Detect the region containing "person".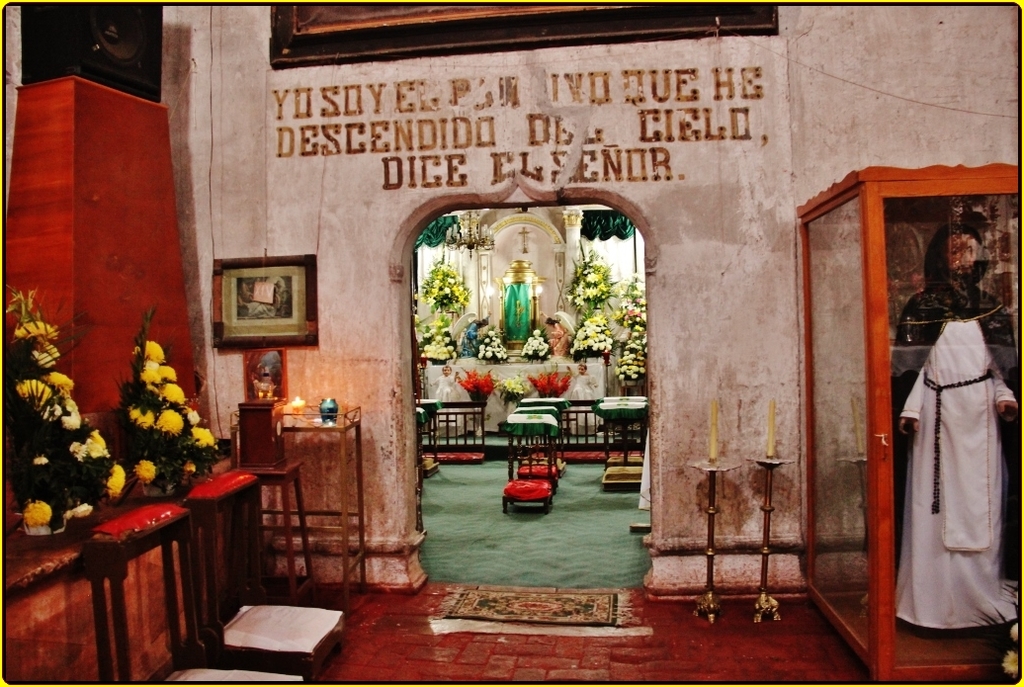
(889,224,1019,629).
